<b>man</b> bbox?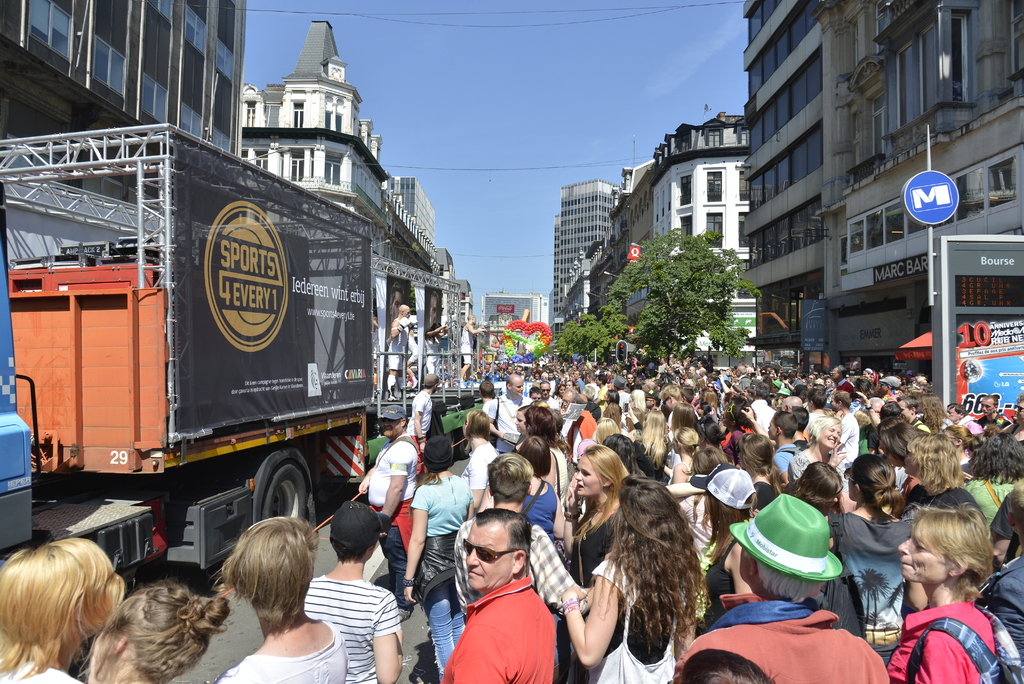
[561,395,601,469]
